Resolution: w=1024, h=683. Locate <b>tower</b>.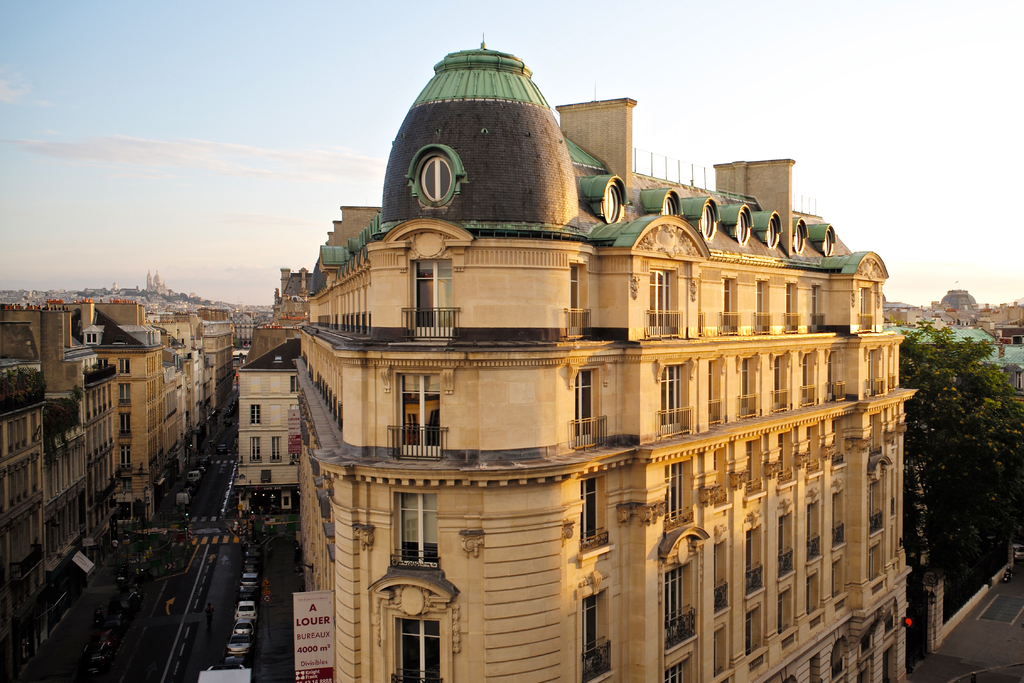
(0, 264, 252, 682).
